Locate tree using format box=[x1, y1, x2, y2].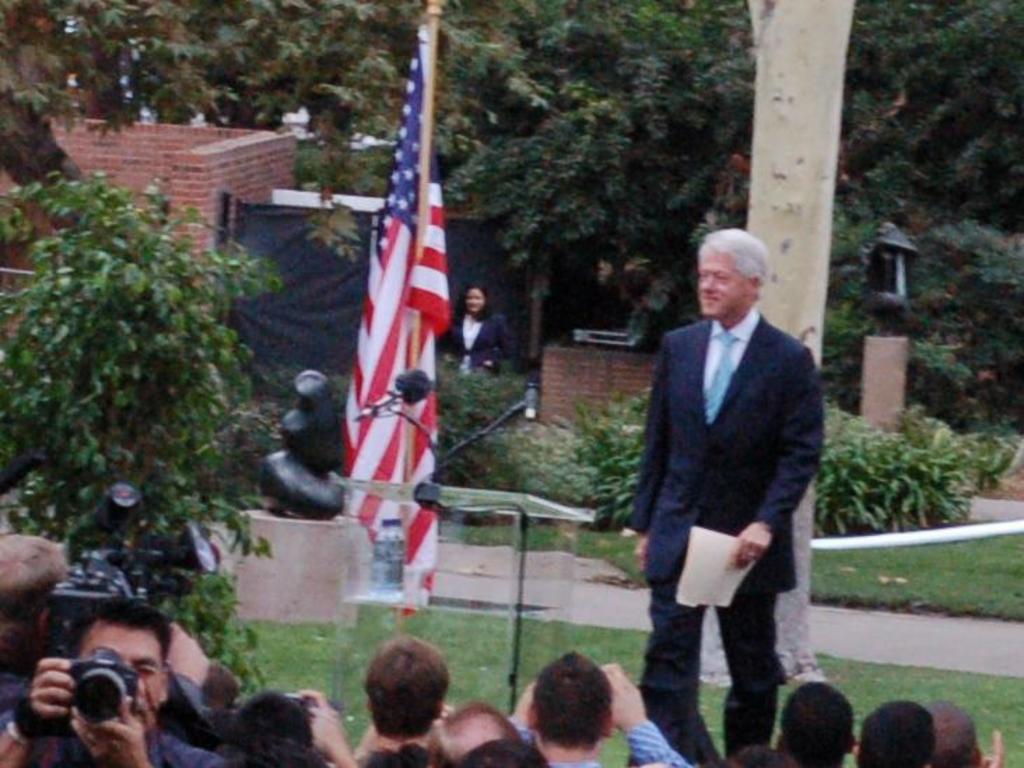
box=[704, 0, 858, 680].
